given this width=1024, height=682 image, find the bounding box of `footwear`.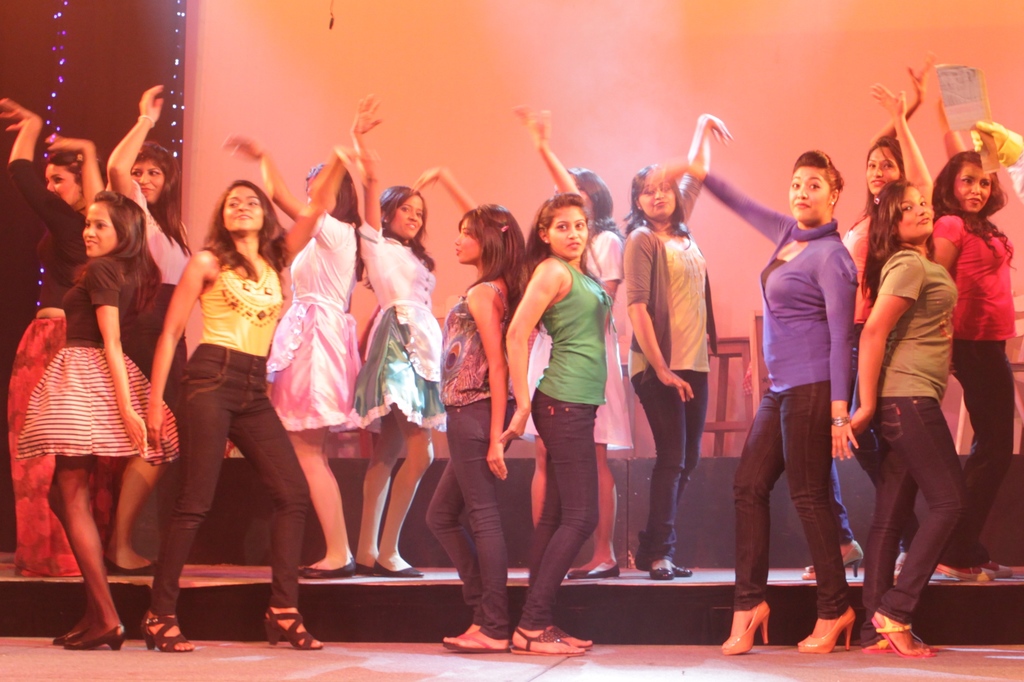
(260,604,323,651).
